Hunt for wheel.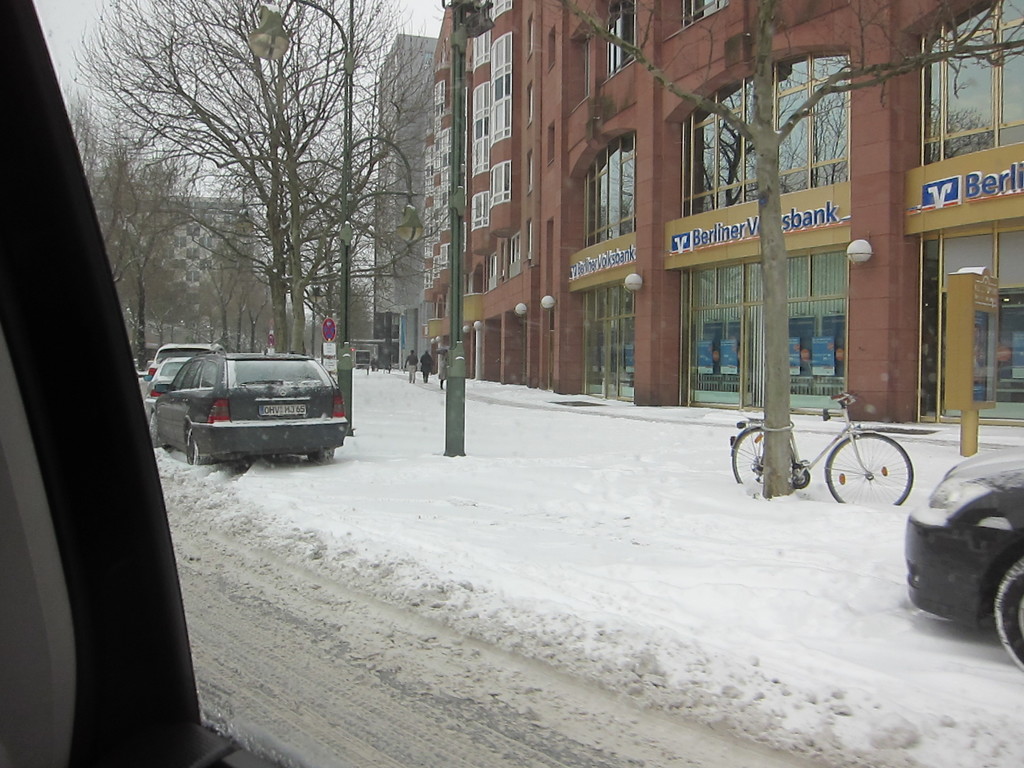
Hunted down at bbox=(184, 430, 200, 466).
